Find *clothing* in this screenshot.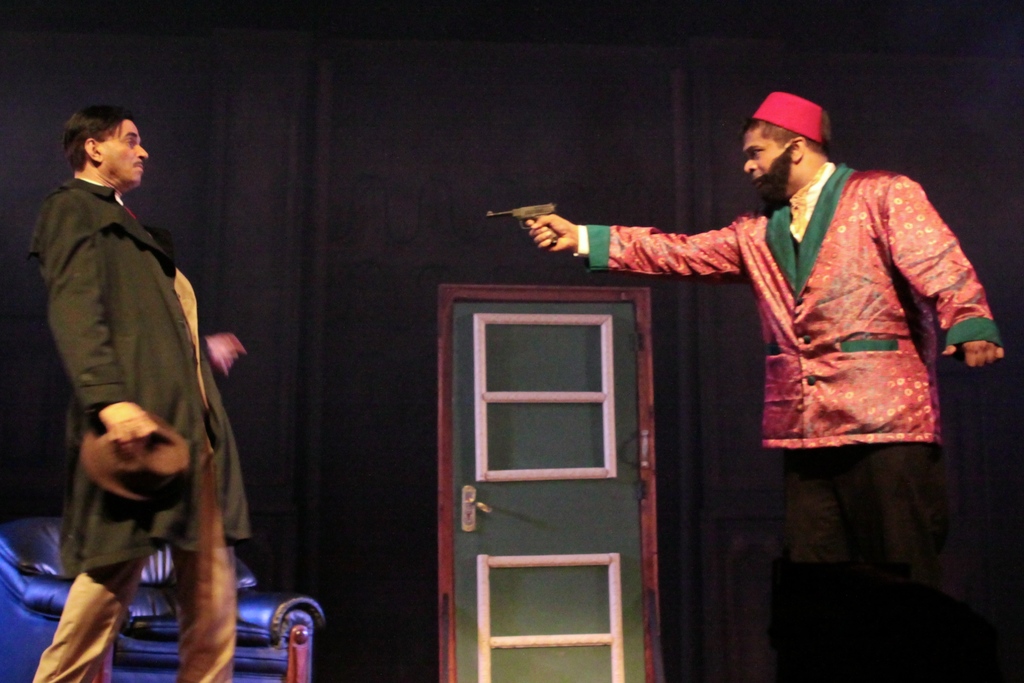
The bounding box for *clothing* is [left=24, top=164, right=257, bottom=682].
